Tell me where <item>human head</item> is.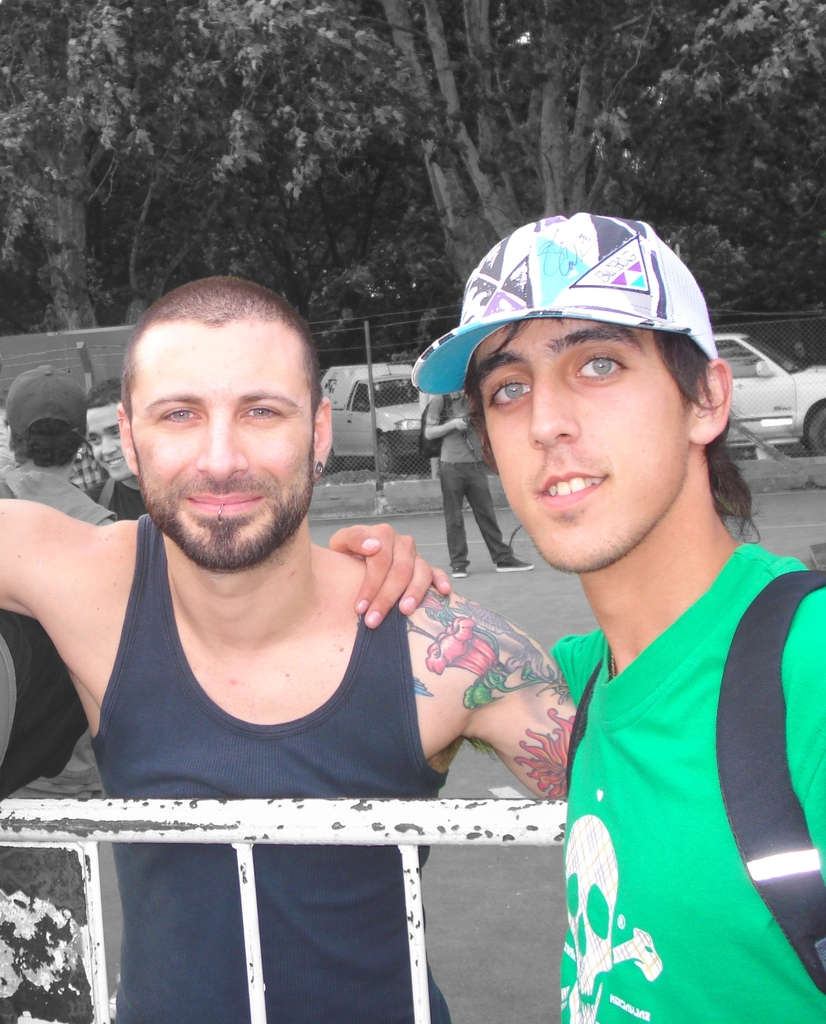
<item>human head</item> is at BBox(421, 221, 756, 583).
